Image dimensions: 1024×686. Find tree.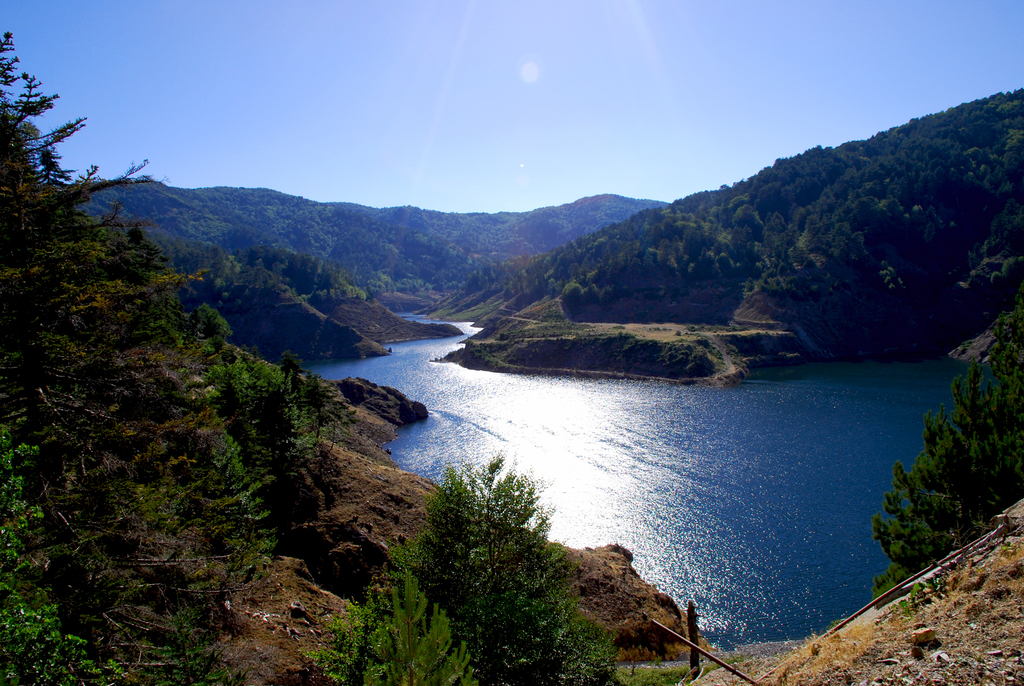
bbox=[397, 450, 614, 685].
